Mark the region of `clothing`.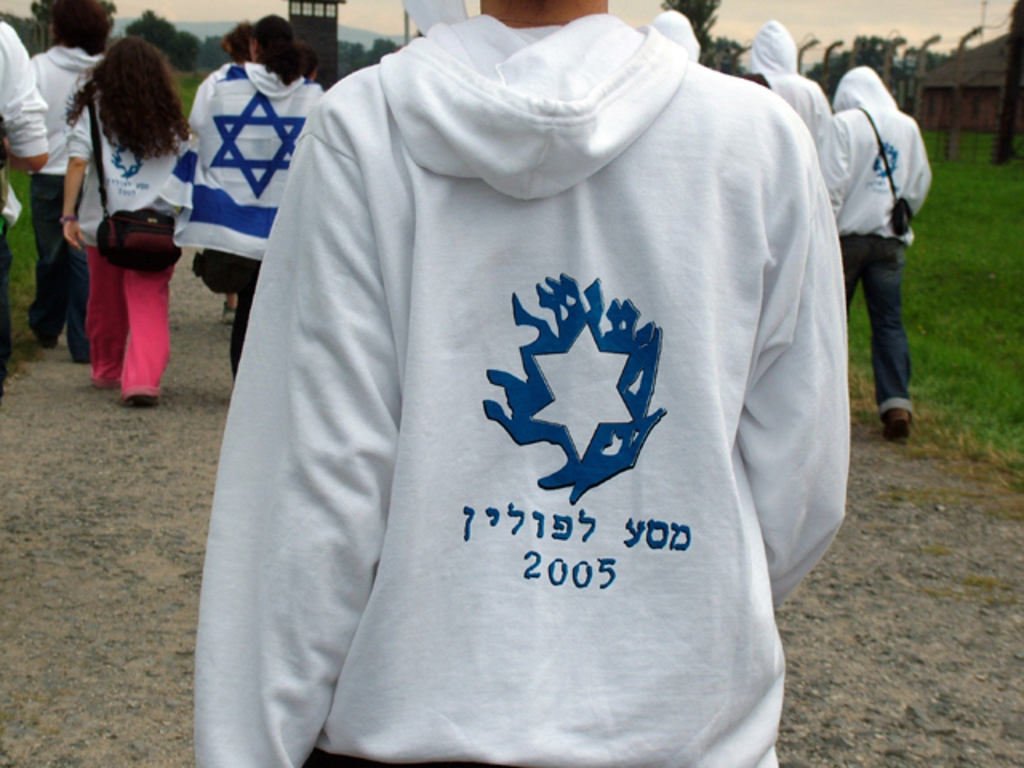
Region: select_region(182, 62, 320, 374).
